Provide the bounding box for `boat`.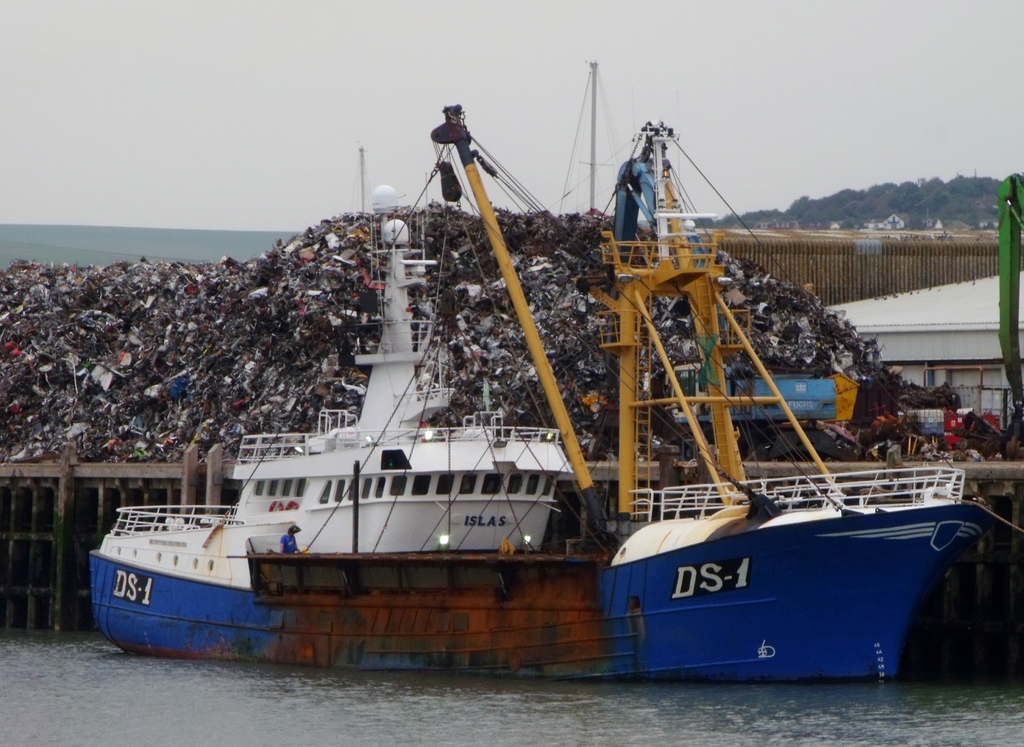
[86, 55, 989, 679].
